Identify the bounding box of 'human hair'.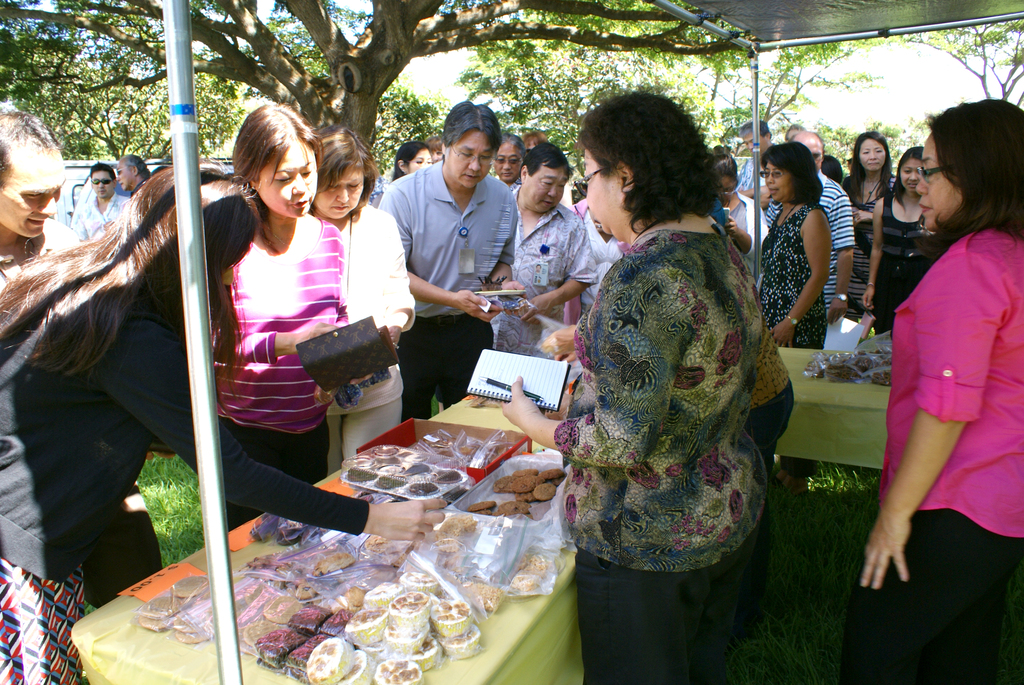
[x1=906, y1=103, x2=1012, y2=254].
